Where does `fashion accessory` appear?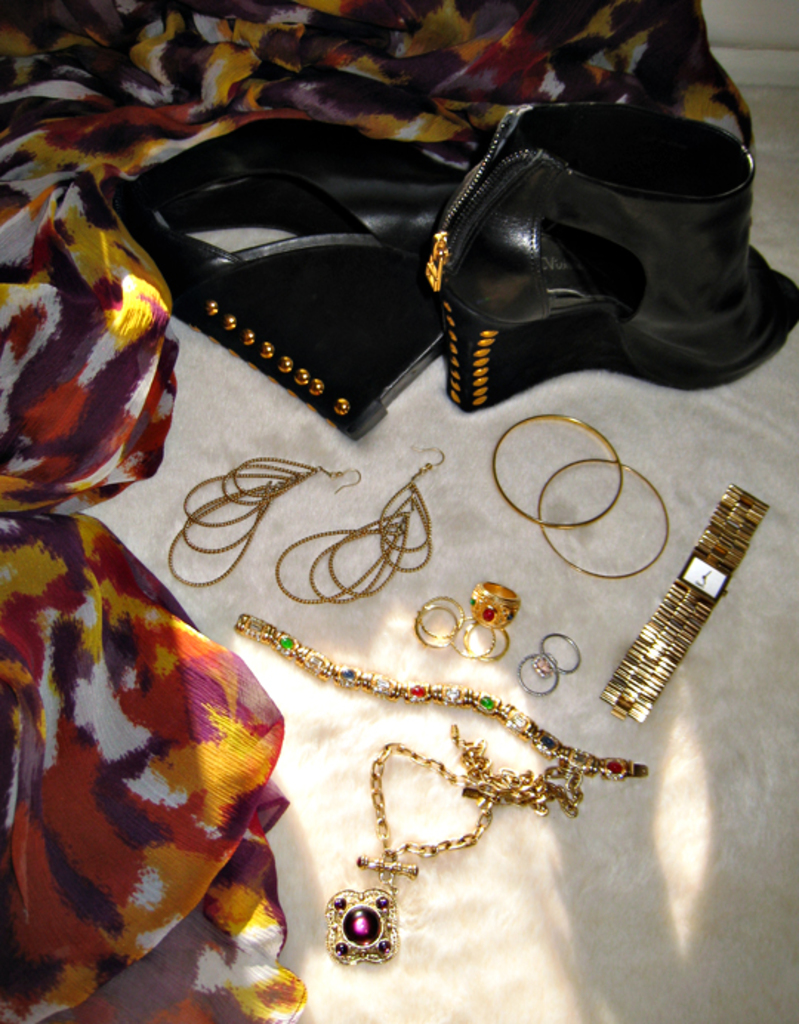
Appears at bbox=[540, 460, 670, 577].
